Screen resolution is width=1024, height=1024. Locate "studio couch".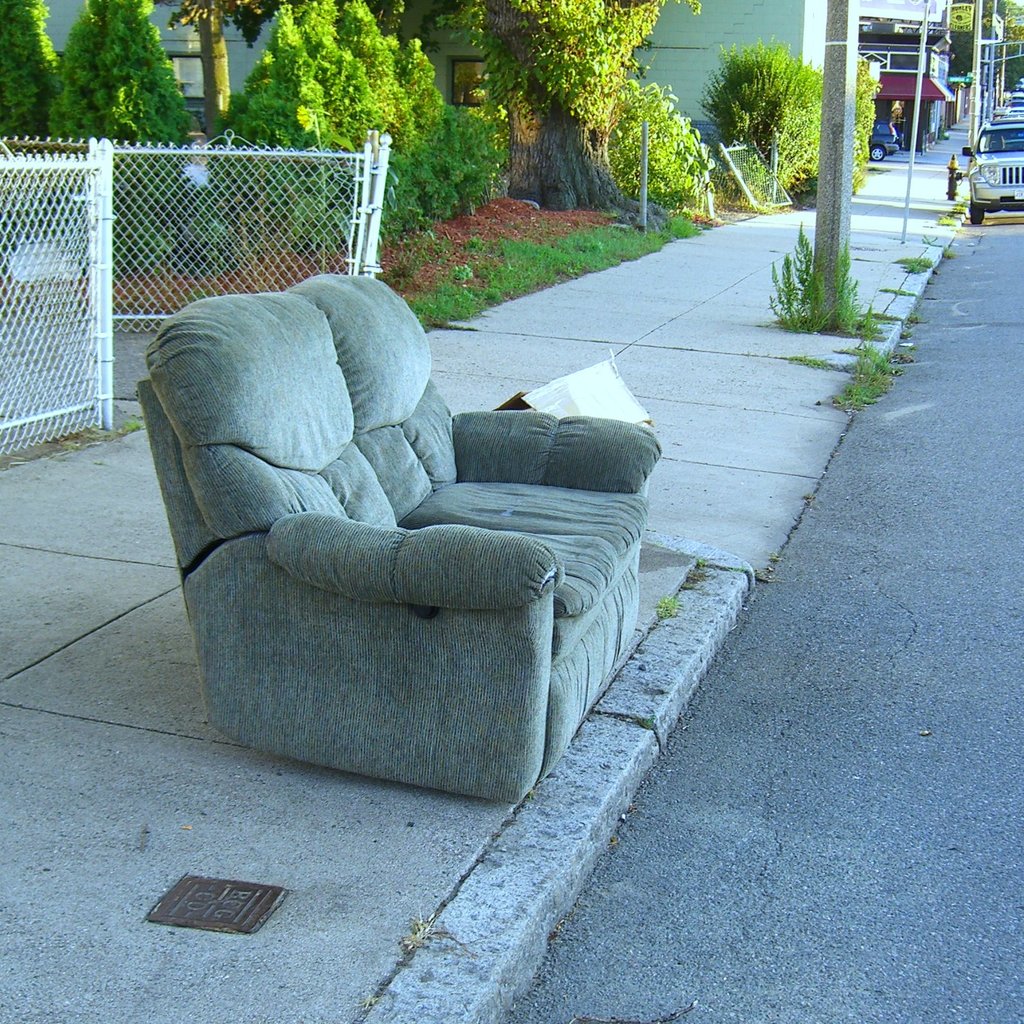
134 269 661 812.
